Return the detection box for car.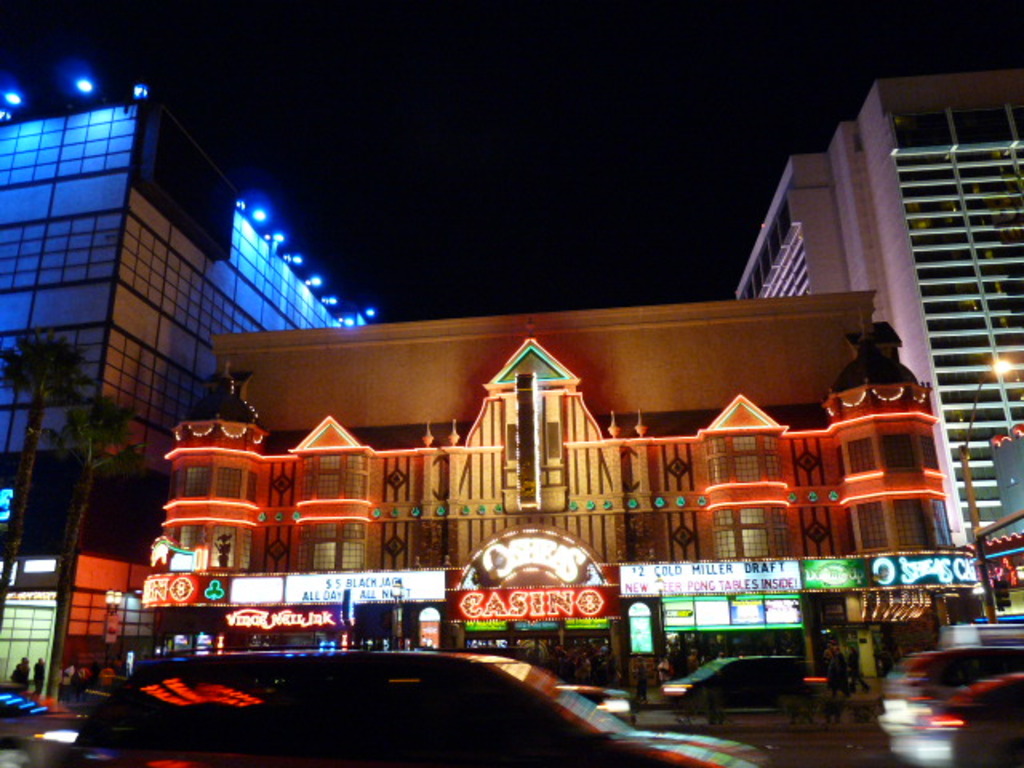
(x1=859, y1=629, x2=1013, y2=749).
